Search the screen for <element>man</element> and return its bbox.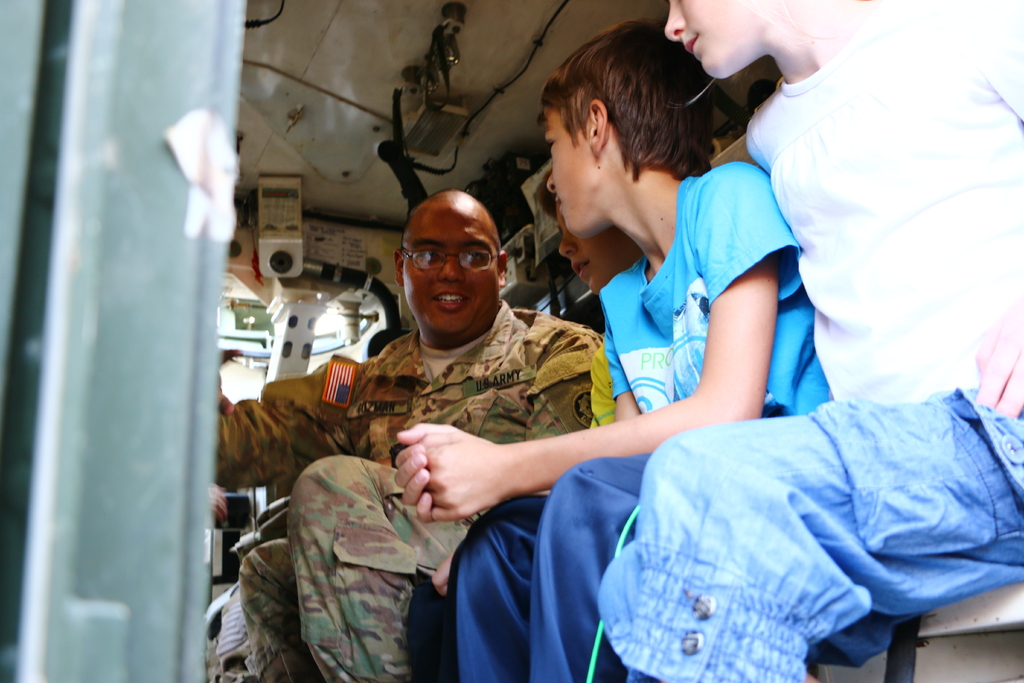
Found: [302,176,641,645].
